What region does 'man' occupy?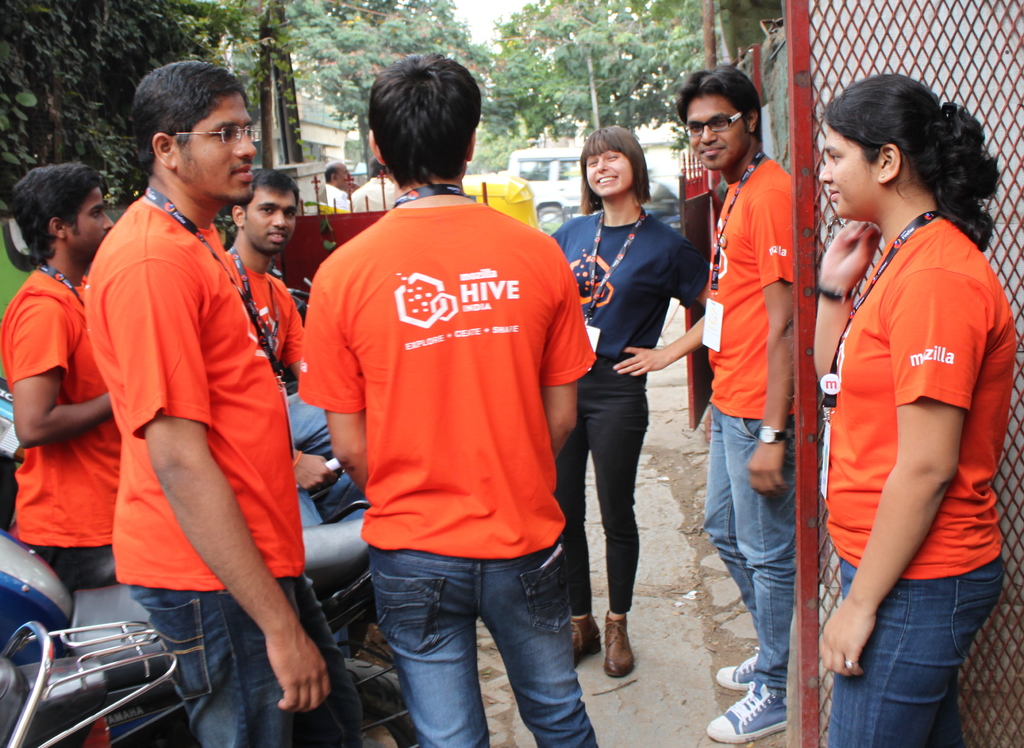
[x1=225, y1=161, x2=371, y2=738].
